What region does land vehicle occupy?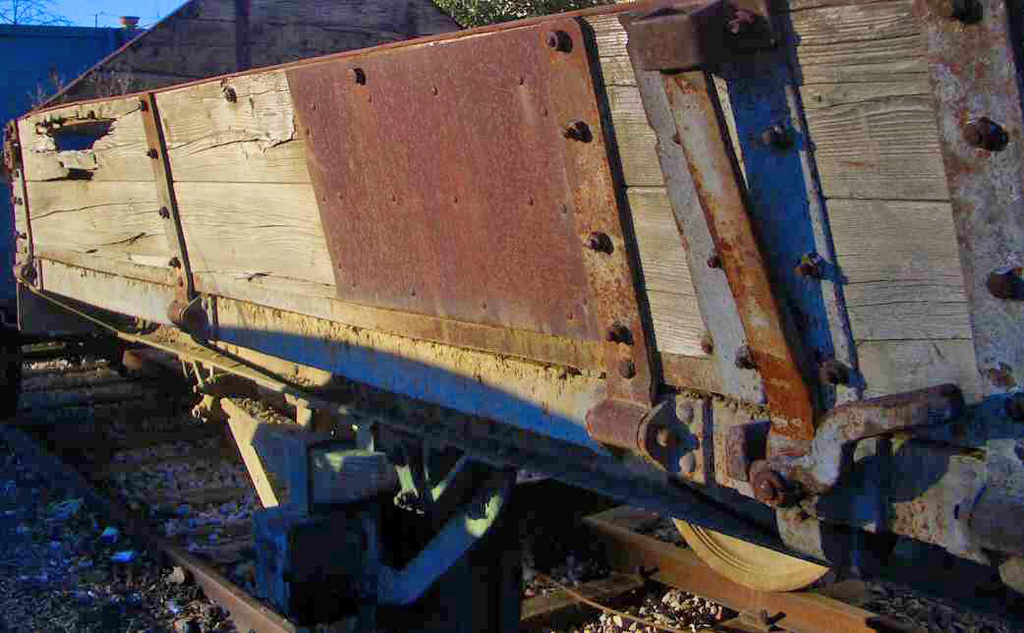
[23, 0, 953, 617].
